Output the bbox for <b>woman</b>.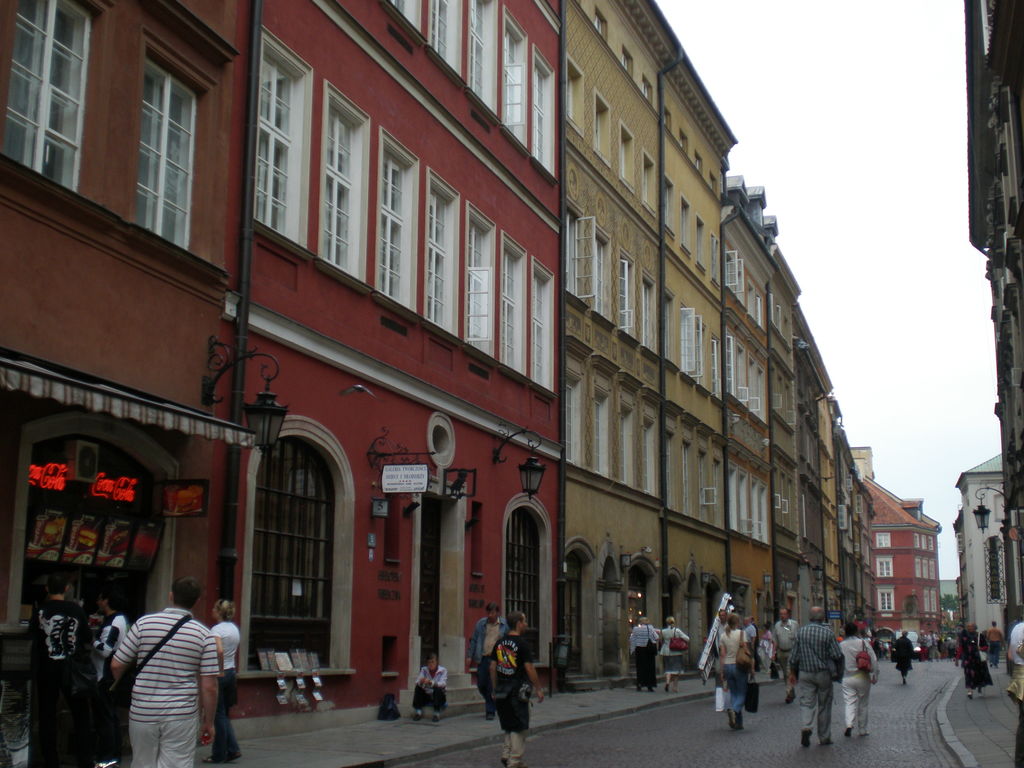
locate(957, 620, 990, 694).
